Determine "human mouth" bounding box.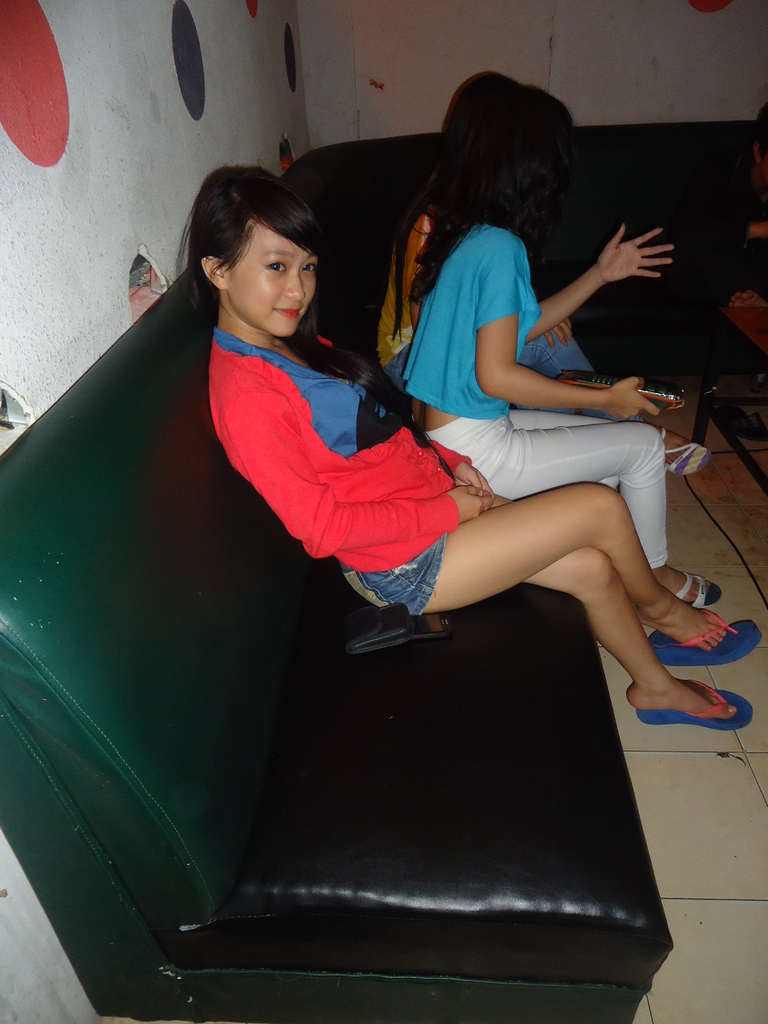
Determined: region(277, 308, 301, 317).
